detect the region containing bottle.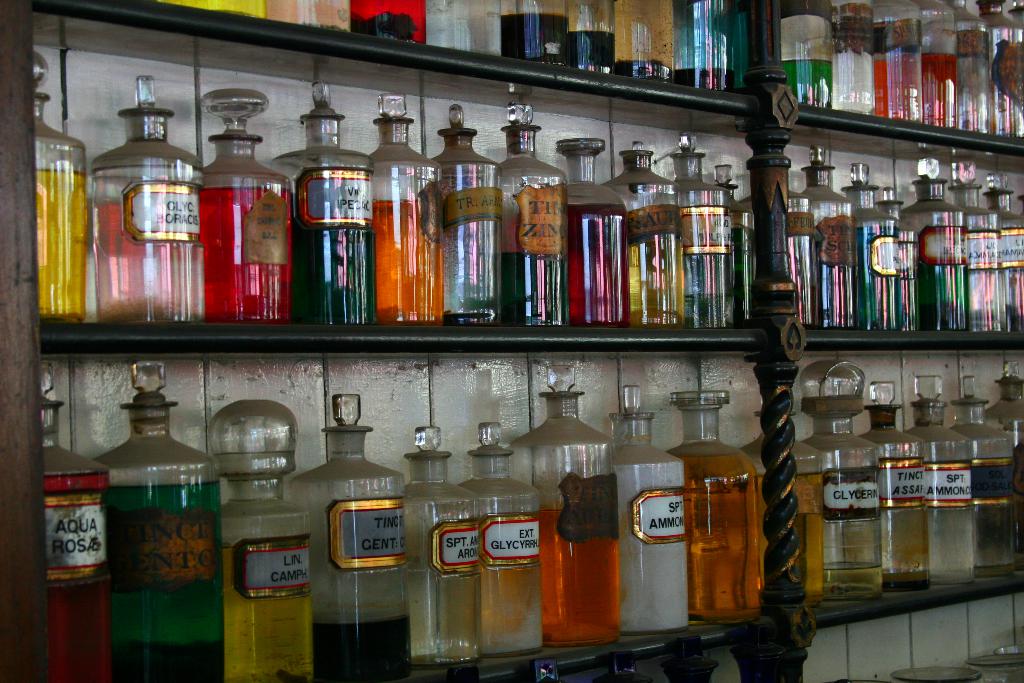
607,384,691,631.
